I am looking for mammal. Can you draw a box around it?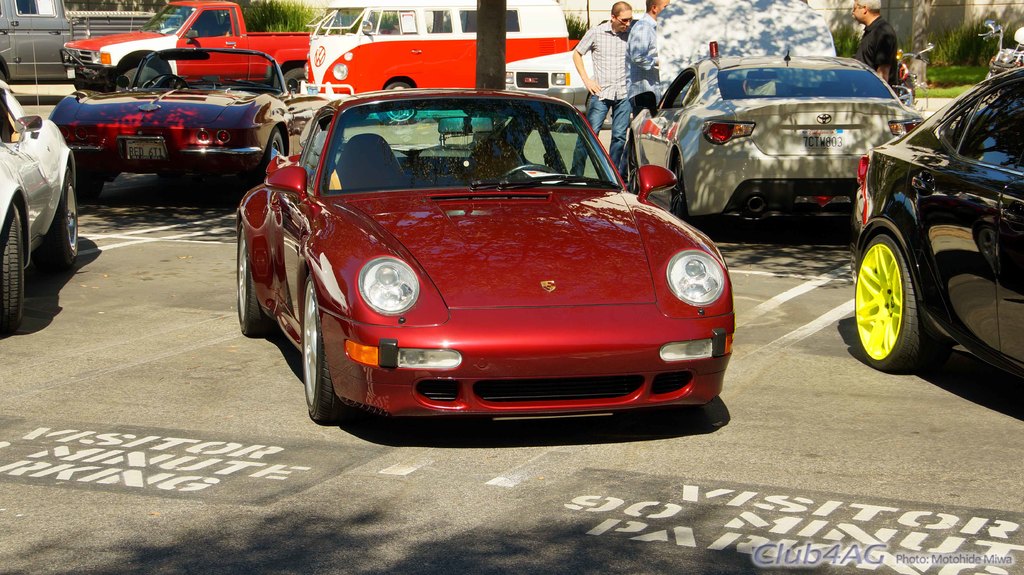
Sure, the bounding box is [x1=566, y1=0, x2=650, y2=224].
